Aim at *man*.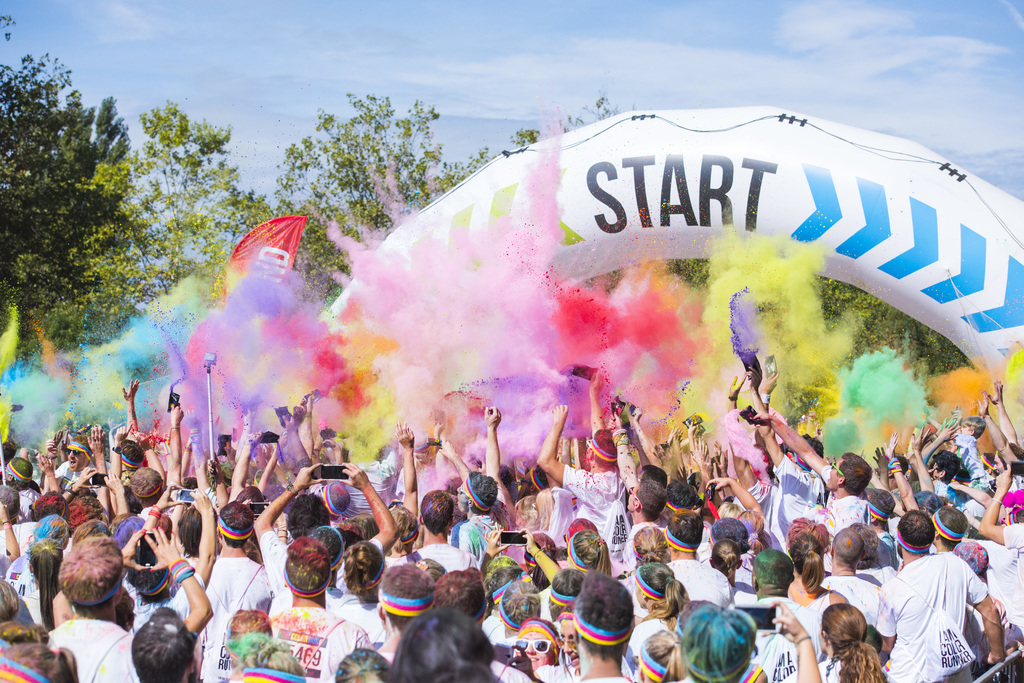
Aimed at region(105, 400, 175, 550).
